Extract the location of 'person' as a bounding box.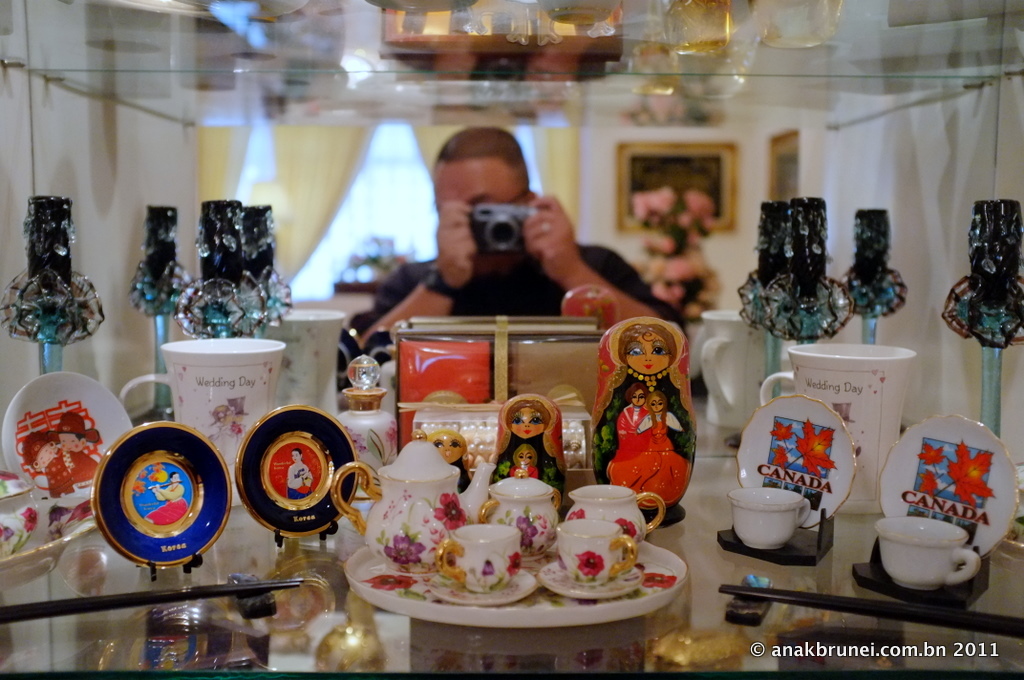
bbox(24, 428, 78, 497).
